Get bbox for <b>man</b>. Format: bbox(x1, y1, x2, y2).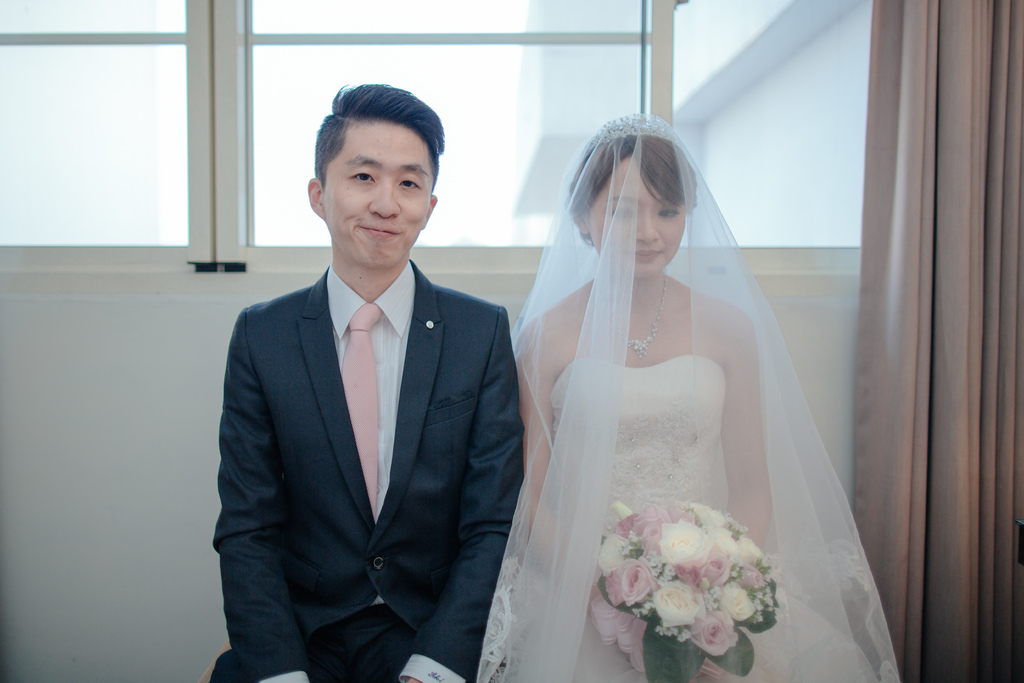
bbox(210, 101, 514, 680).
